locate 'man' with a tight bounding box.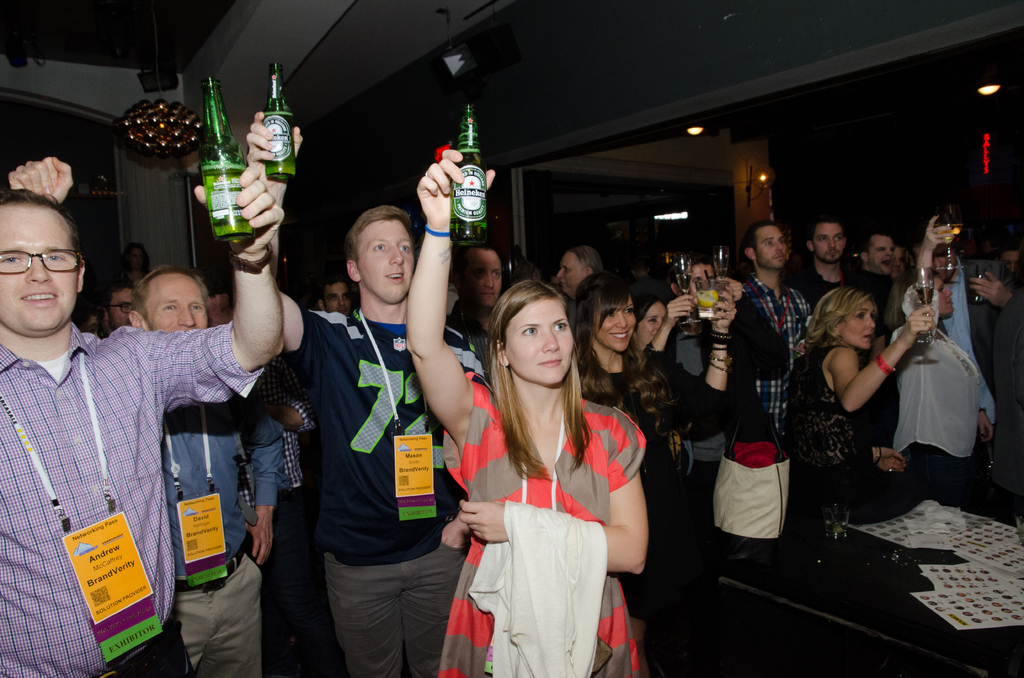
pyautogui.locateOnScreen(542, 270, 563, 295).
